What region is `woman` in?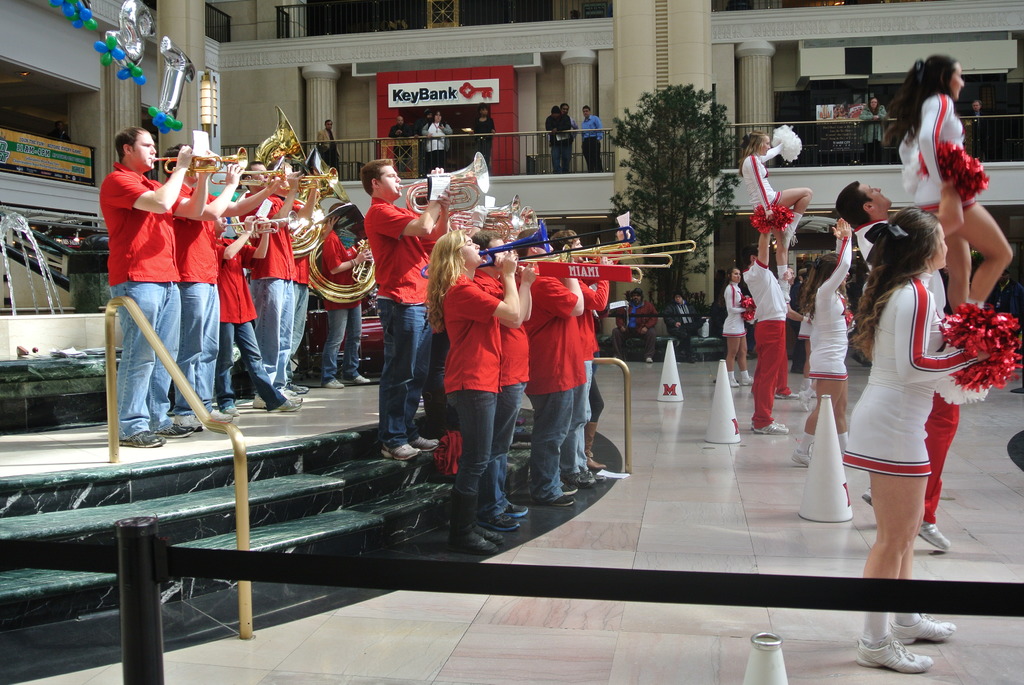
left=721, top=266, right=753, bottom=386.
